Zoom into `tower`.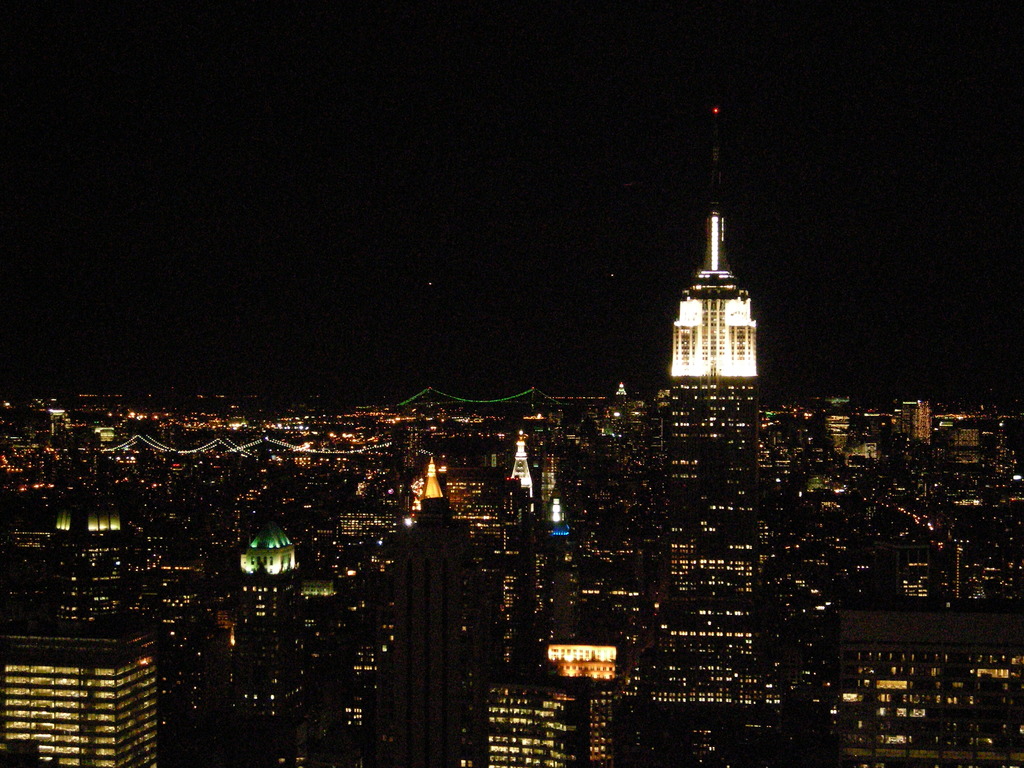
Zoom target: l=484, t=668, r=605, b=758.
